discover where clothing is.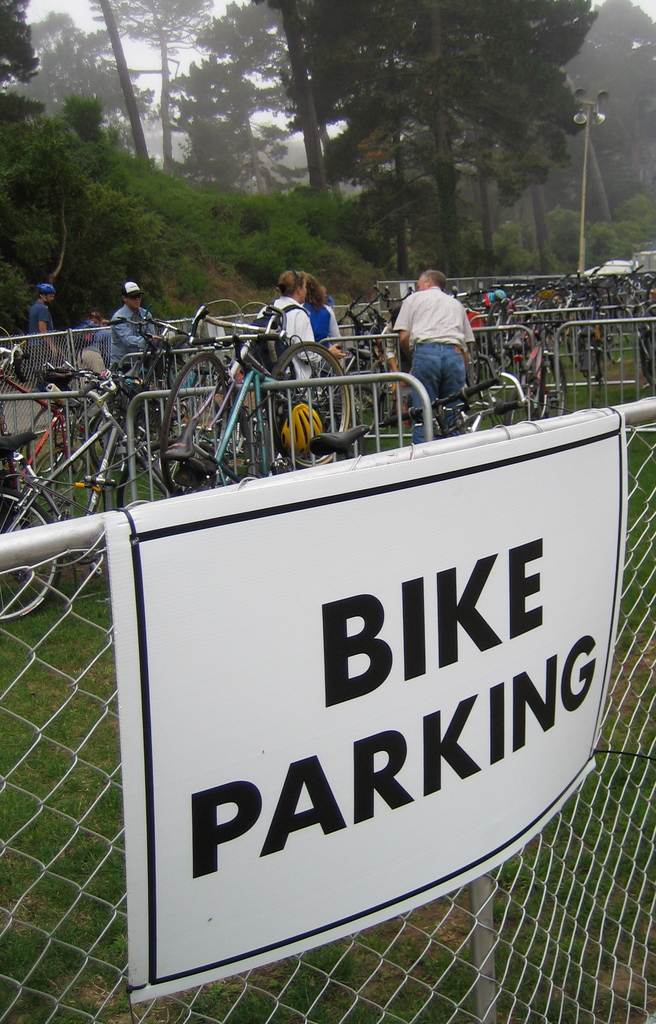
Discovered at 260,292,328,402.
